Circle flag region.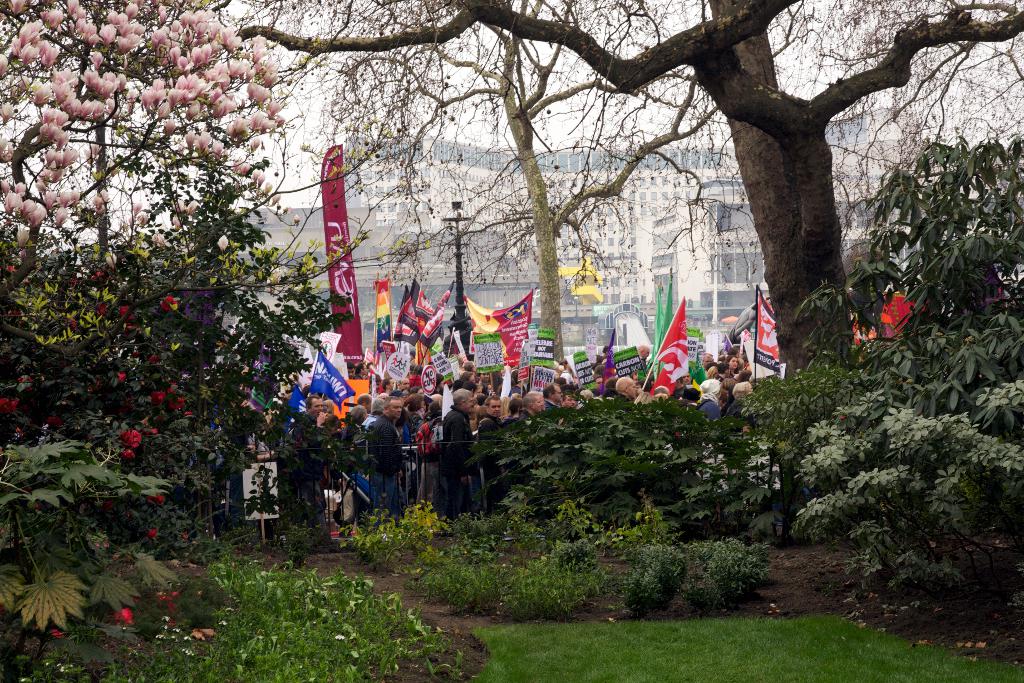
Region: BBox(411, 279, 432, 334).
